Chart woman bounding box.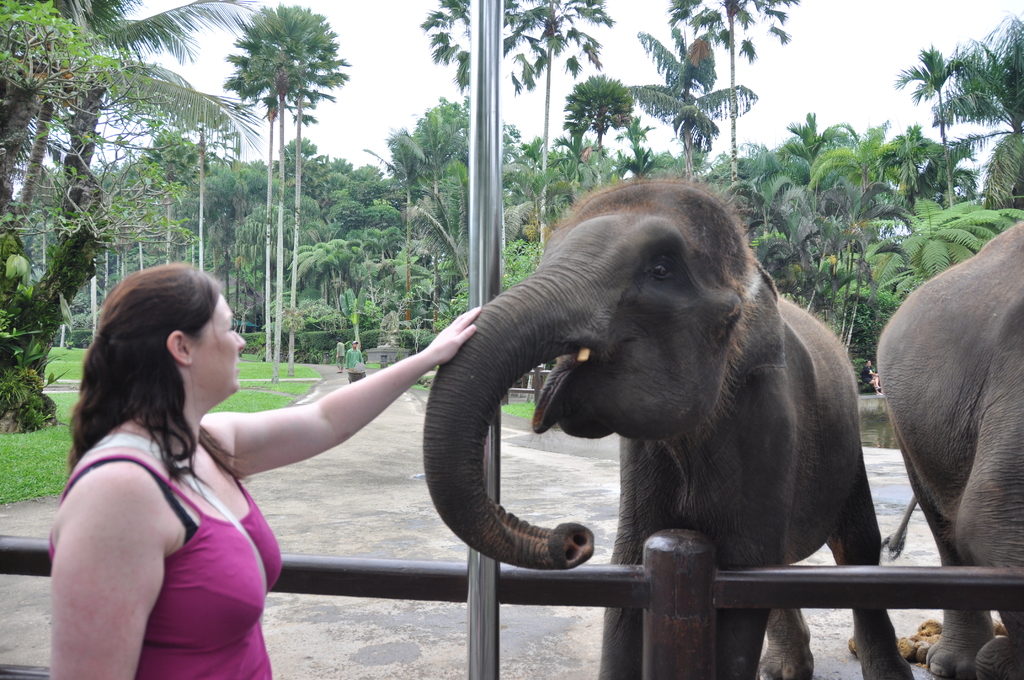
Charted: {"x1": 49, "y1": 258, "x2": 477, "y2": 679}.
